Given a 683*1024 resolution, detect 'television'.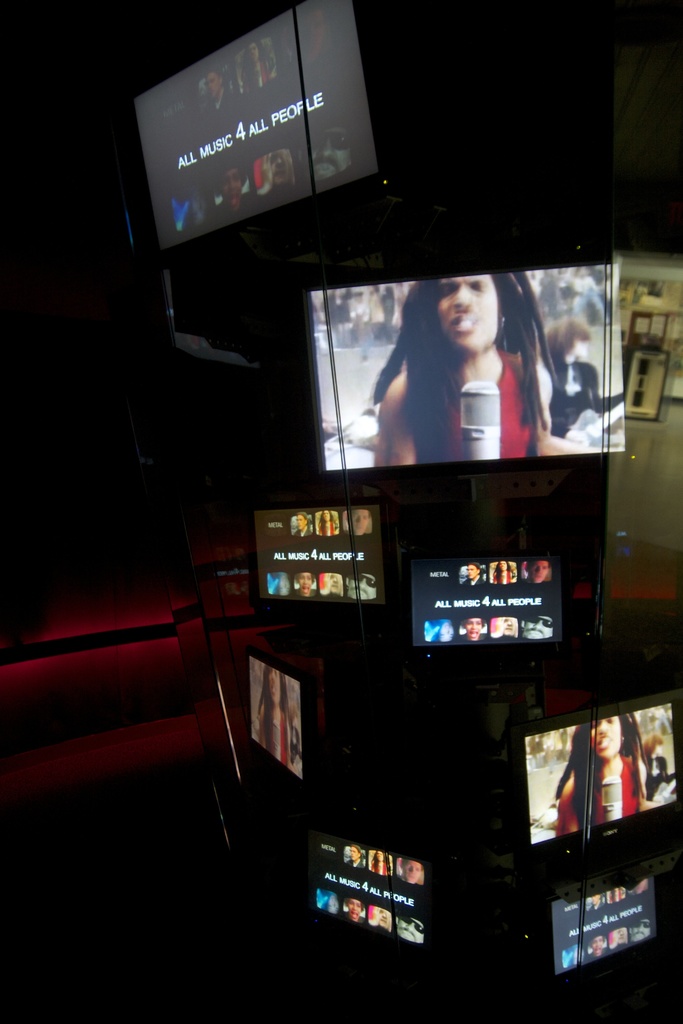
bbox=(315, 825, 429, 944).
